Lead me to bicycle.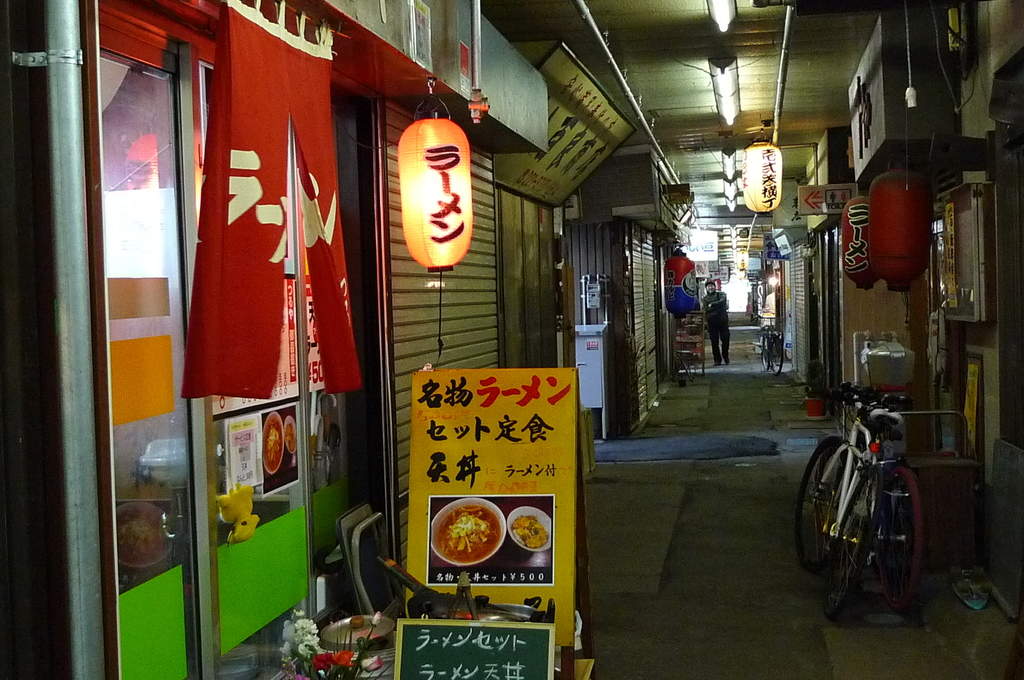
Lead to x1=789 y1=389 x2=911 y2=630.
